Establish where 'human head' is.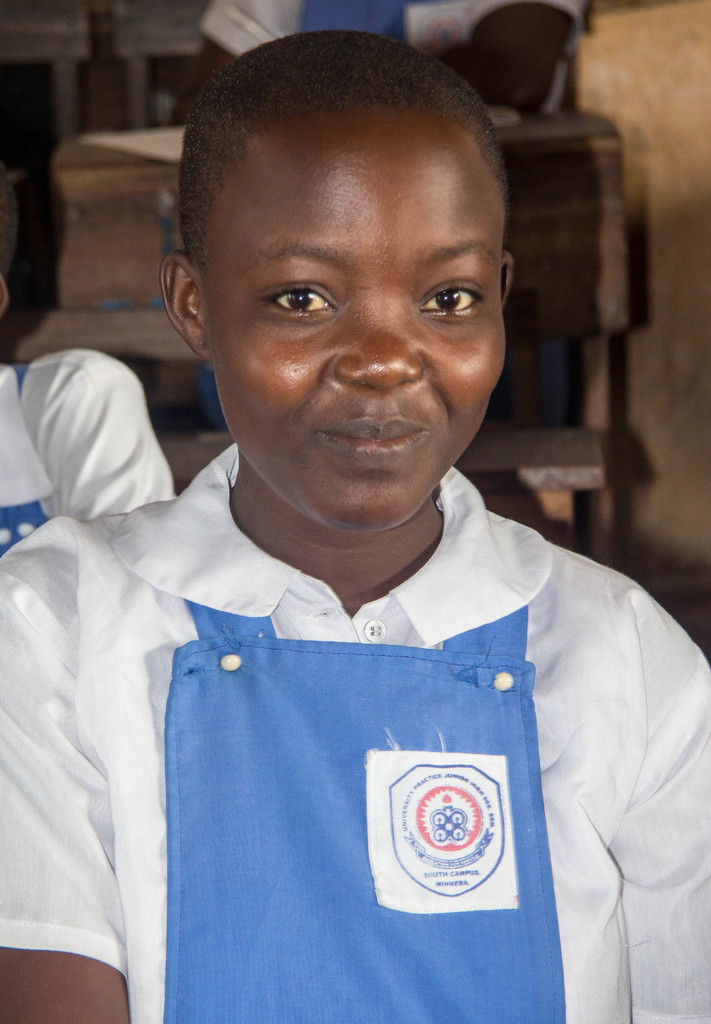
Established at Rect(167, 20, 543, 537).
